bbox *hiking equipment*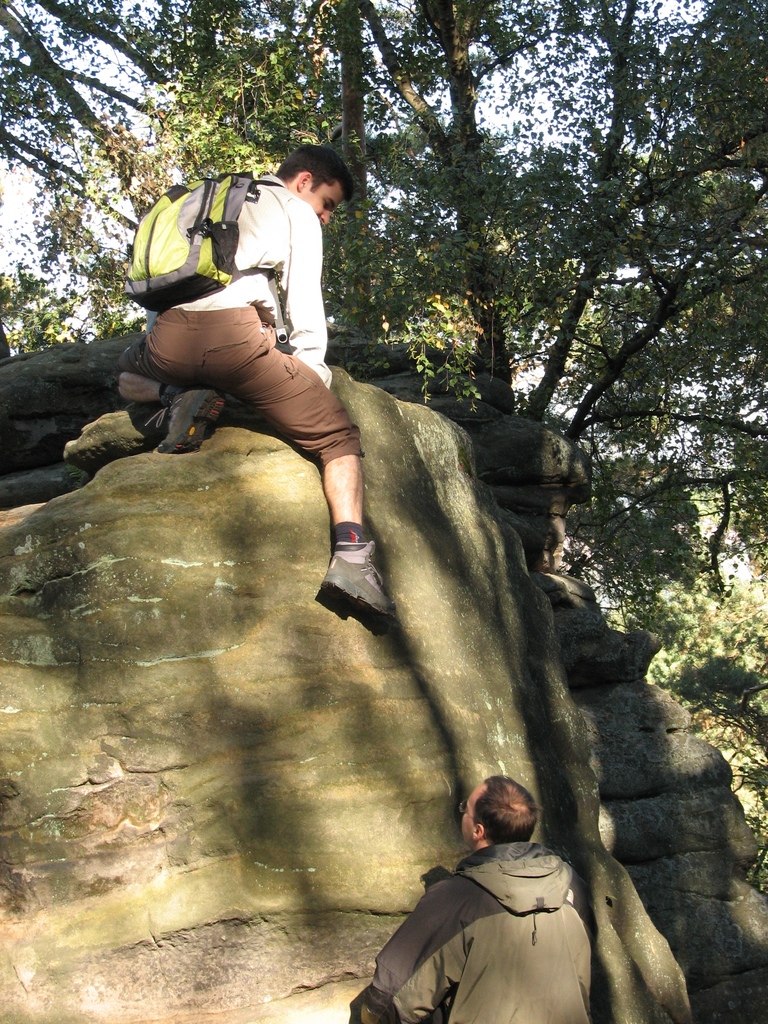
127, 169, 289, 304
